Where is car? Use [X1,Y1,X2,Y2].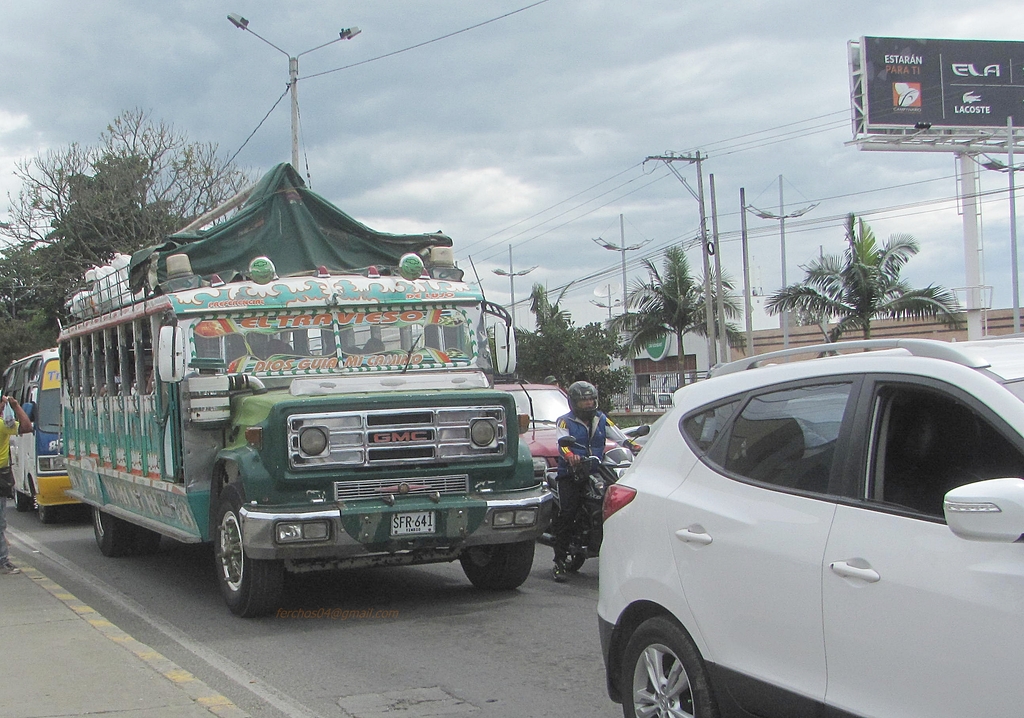
[596,339,1023,717].
